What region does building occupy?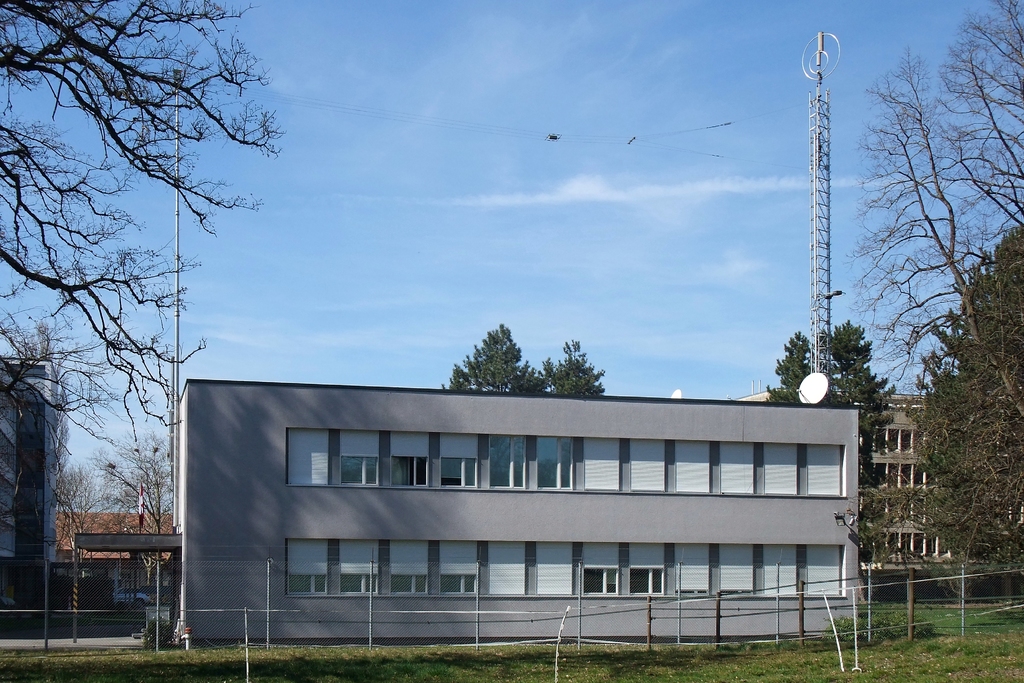
0, 347, 97, 634.
